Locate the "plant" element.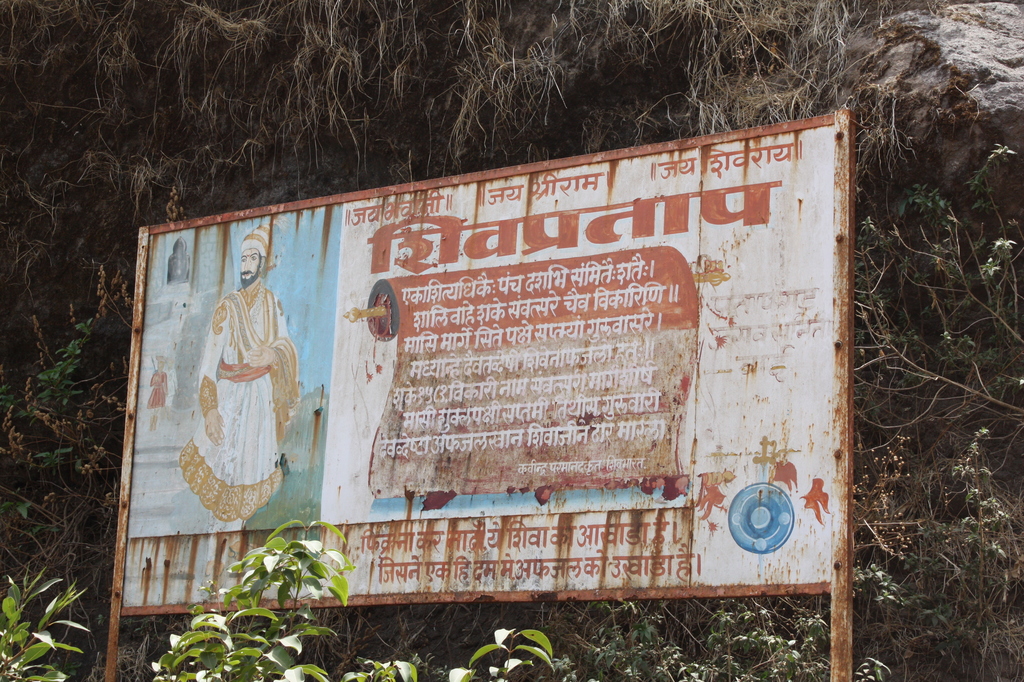
Element bbox: 590,592,733,681.
